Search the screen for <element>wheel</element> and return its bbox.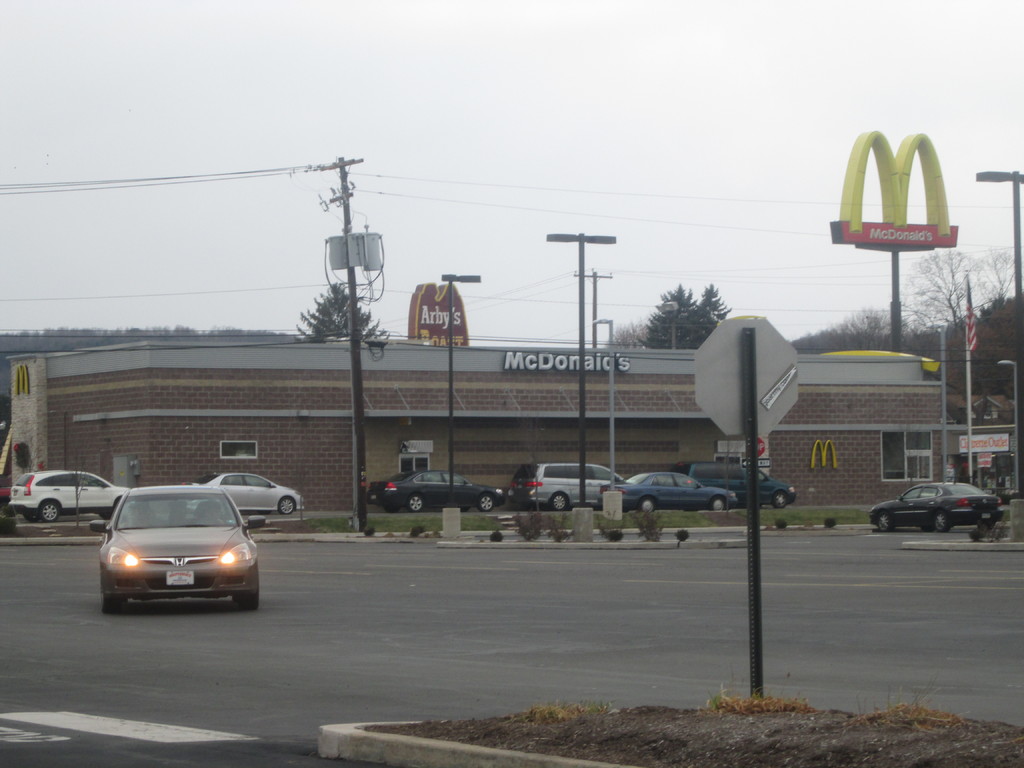
Found: 877:513:895:531.
